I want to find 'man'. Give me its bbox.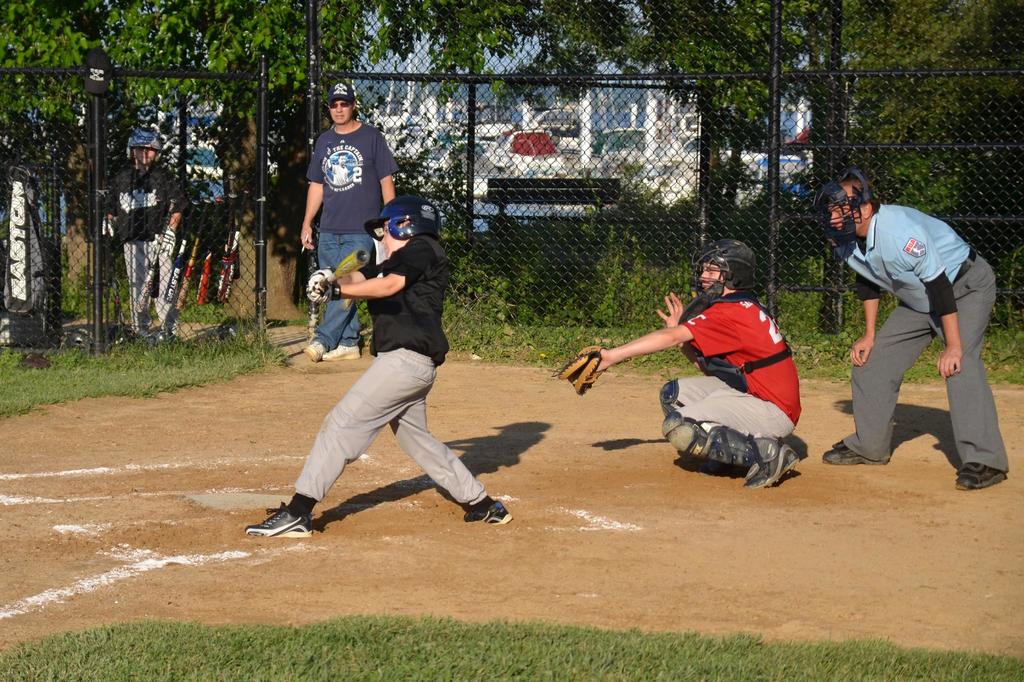
detection(296, 79, 399, 364).
